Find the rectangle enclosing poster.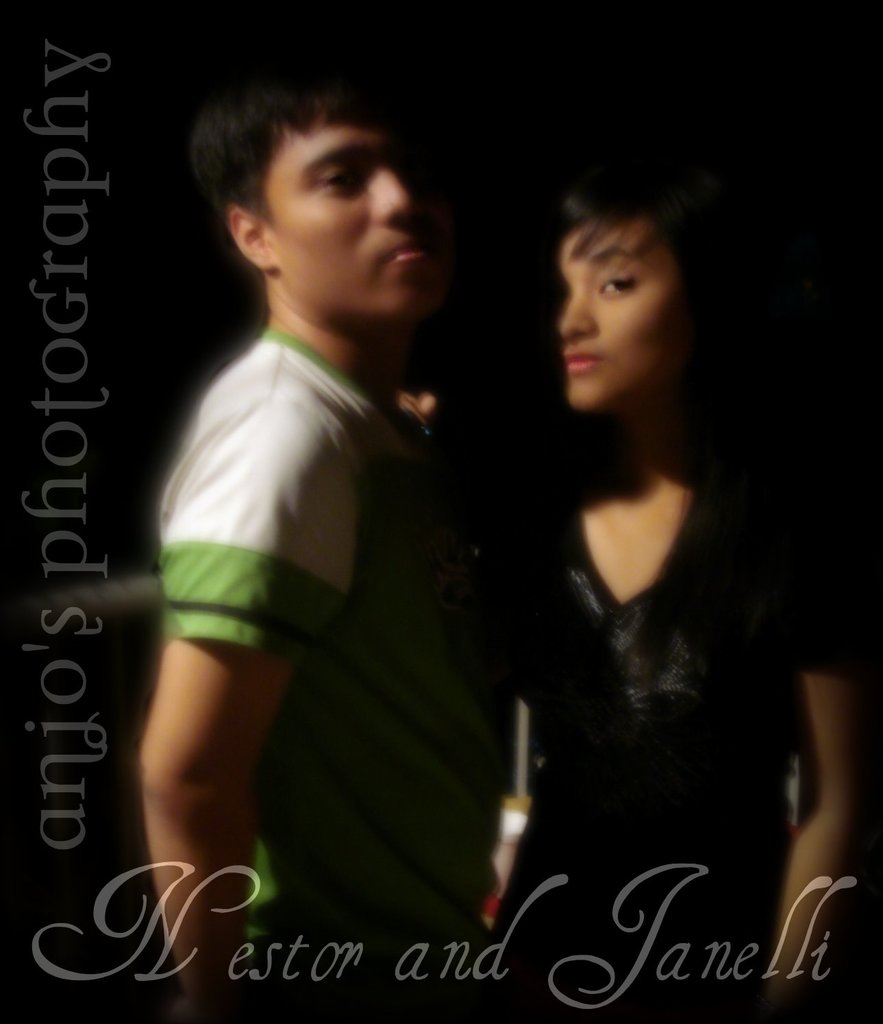
5:1:882:1023.
